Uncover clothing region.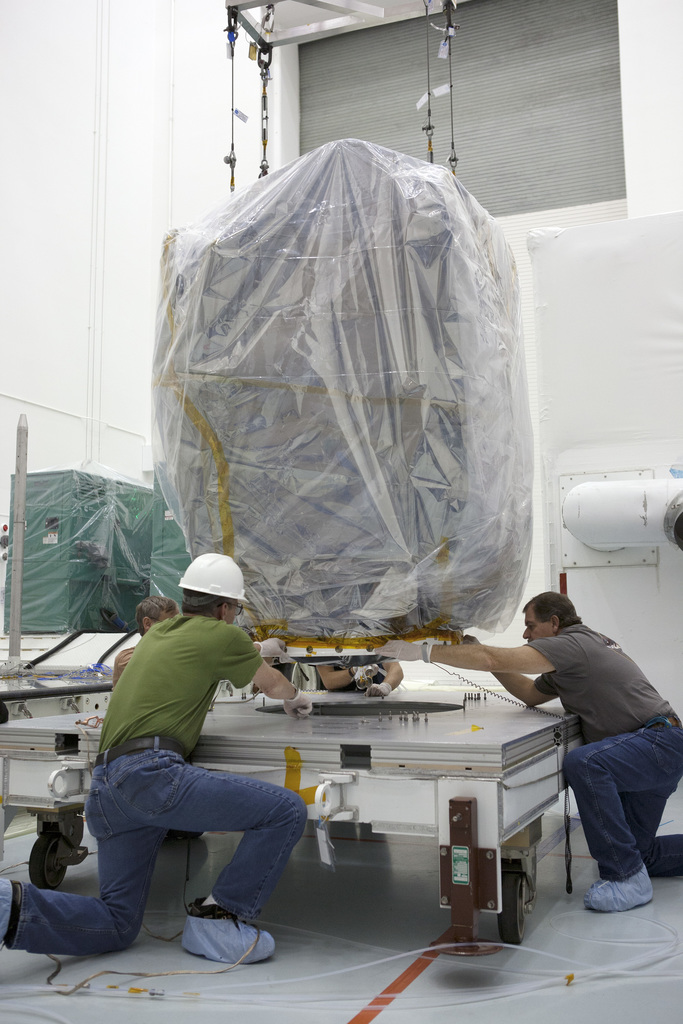
Uncovered: <bbox>3, 616, 306, 958</bbox>.
